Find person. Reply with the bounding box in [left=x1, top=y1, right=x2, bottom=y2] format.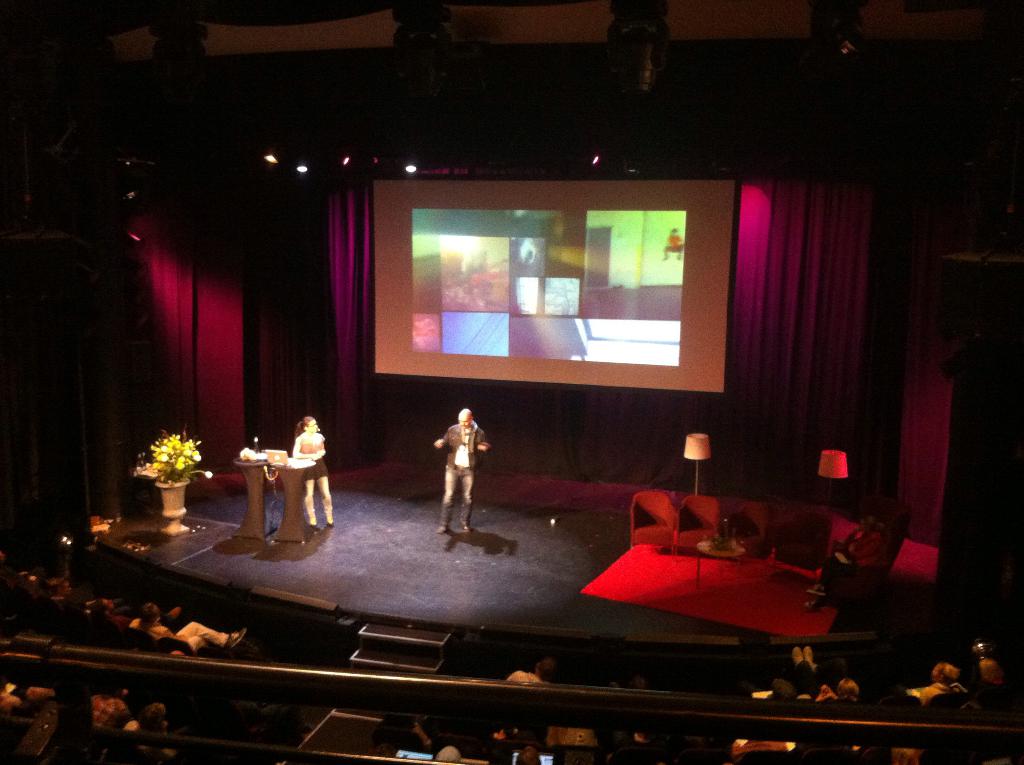
[left=127, top=699, right=180, bottom=757].
